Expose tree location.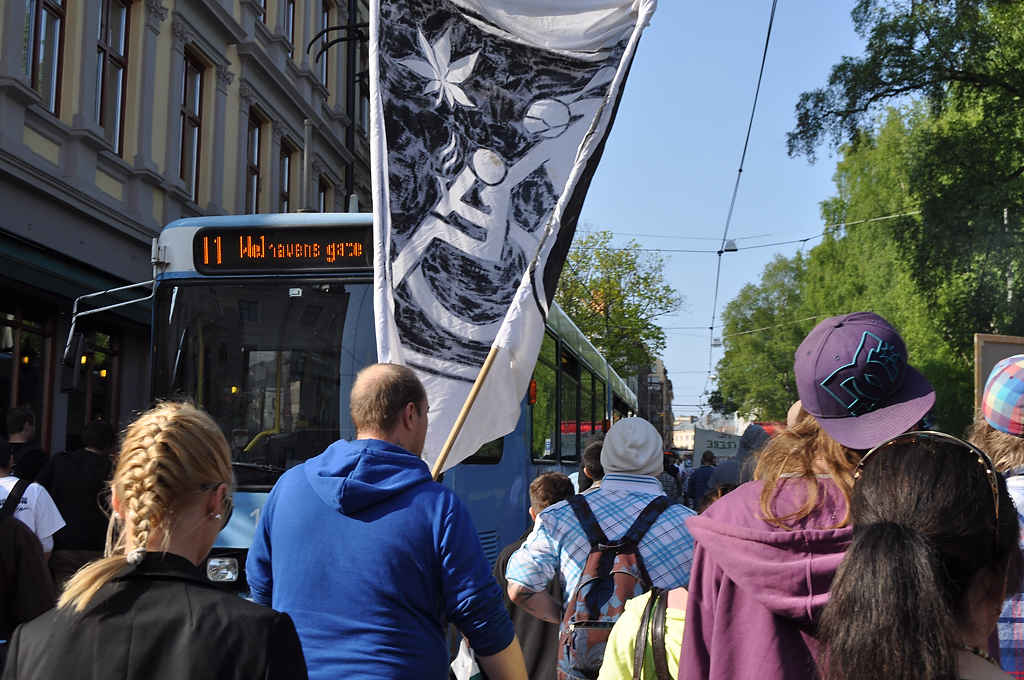
Exposed at {"x1": 709, "y1": 233, "x2": 833, "y2": 446}.
